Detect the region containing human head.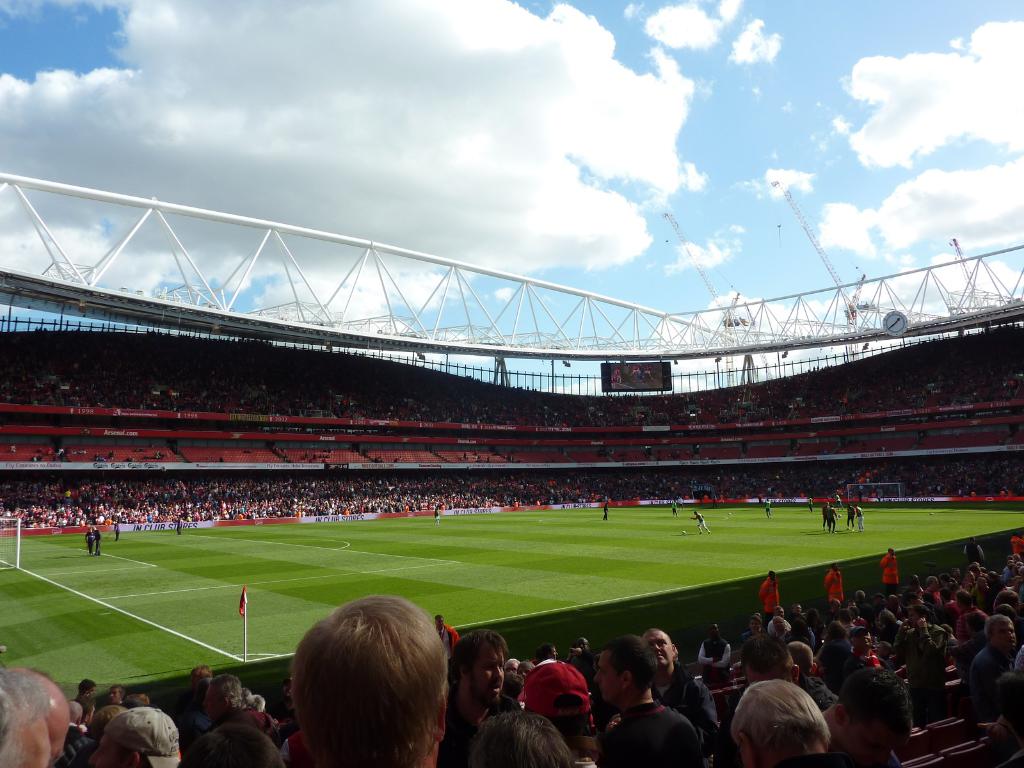
locate(92, 705, 179, 767).
